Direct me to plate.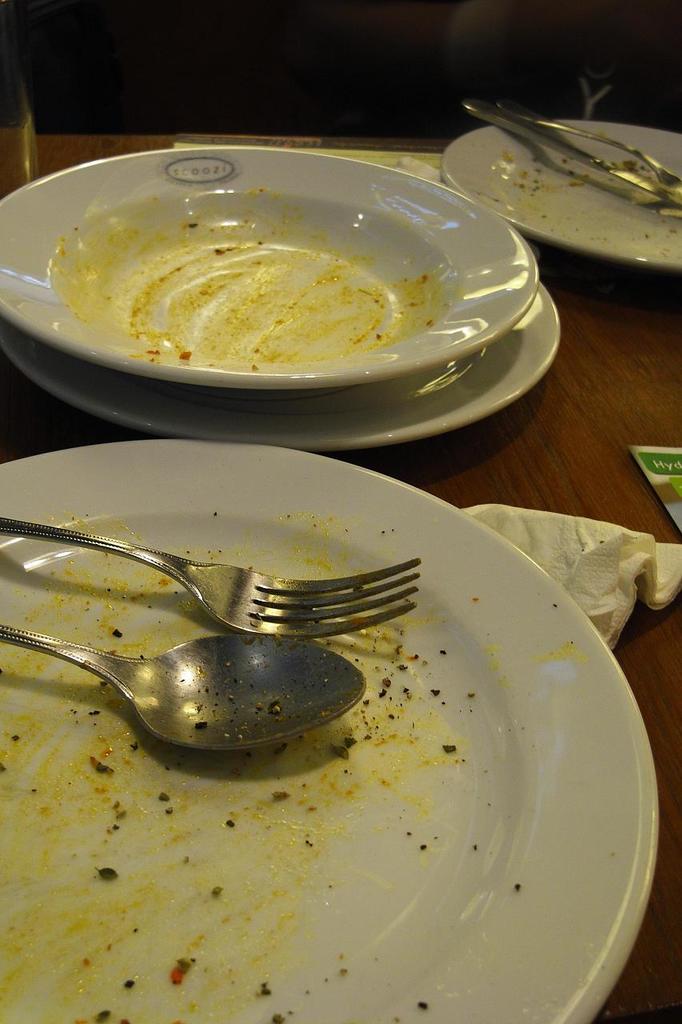
Direction: bbox=(1, 460, 668, 1006).
